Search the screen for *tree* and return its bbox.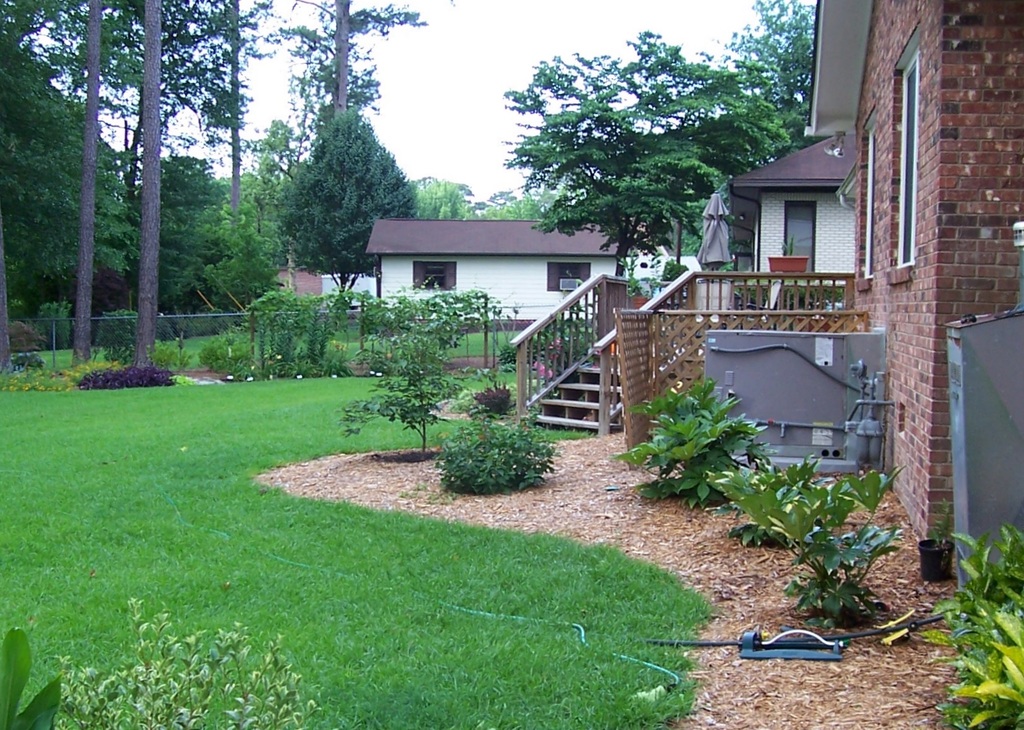
Found: <bbox>1, 6, 339, 377</bbox>.
